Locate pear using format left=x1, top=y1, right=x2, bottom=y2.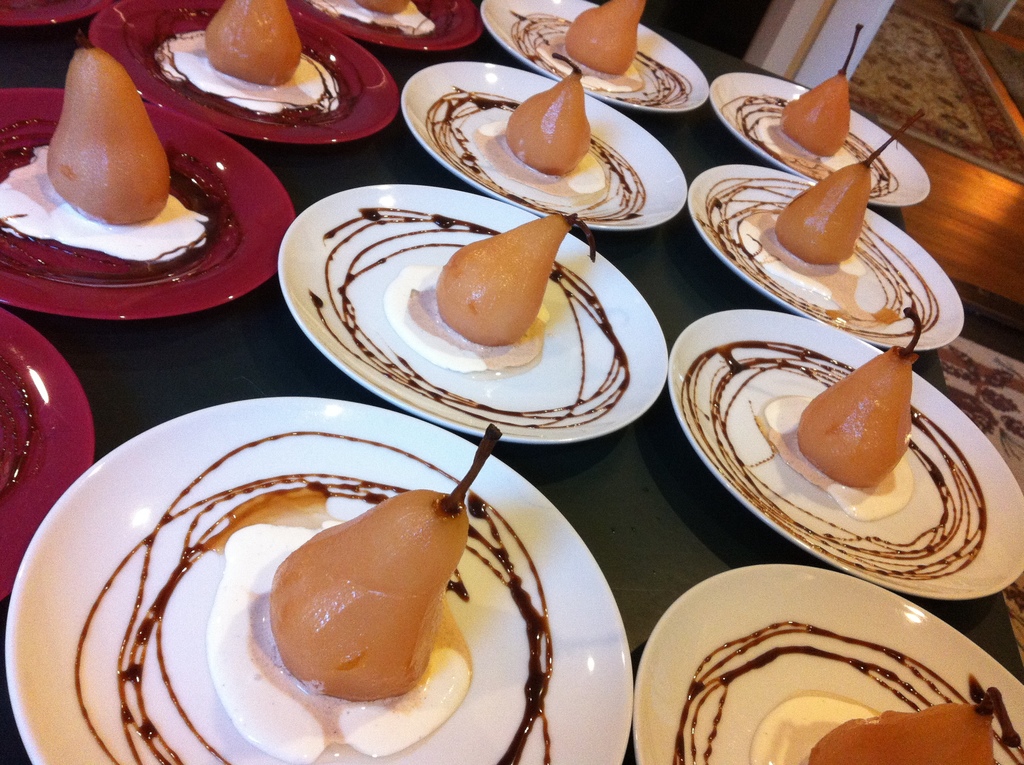
left=354, top=0, right=406, bottom=17.
